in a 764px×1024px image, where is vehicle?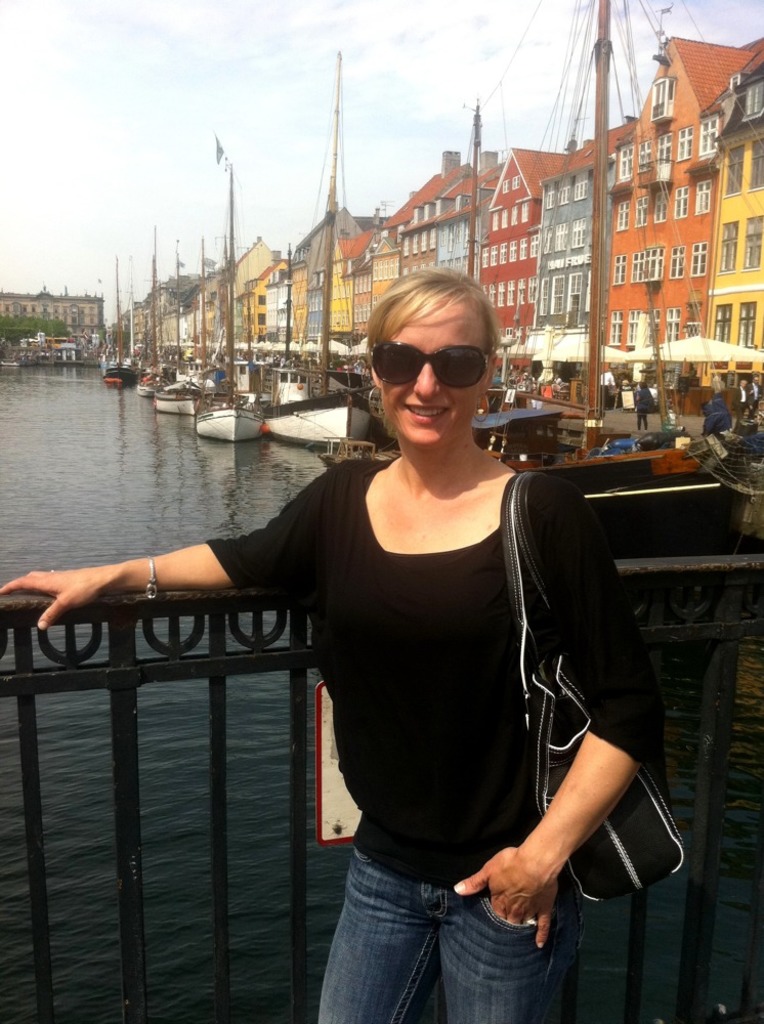
l=261, t=54, r=368, b=449.
